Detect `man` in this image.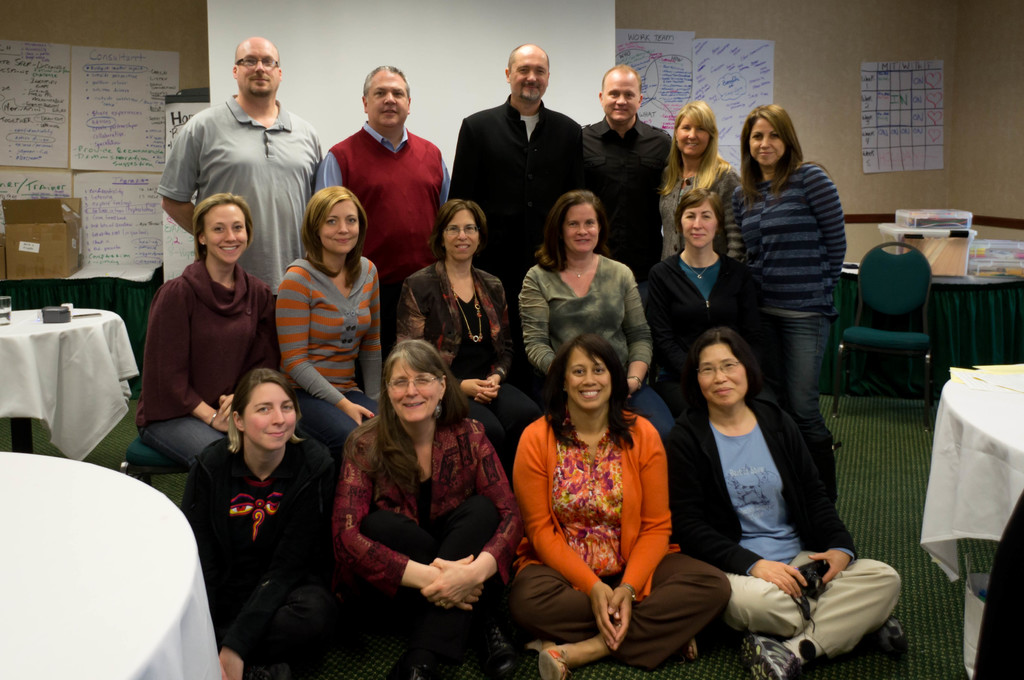
Detection: detection(579, 56, 675, 315).
